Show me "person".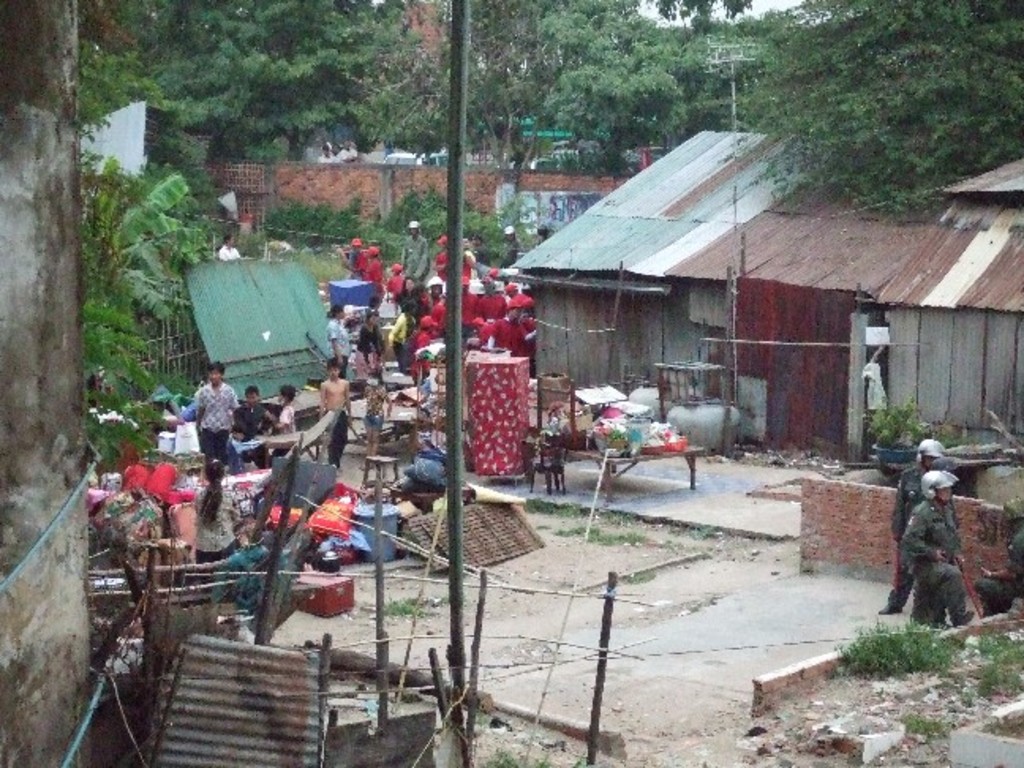
"person" is here: detection(185, 469, 240, 578).
